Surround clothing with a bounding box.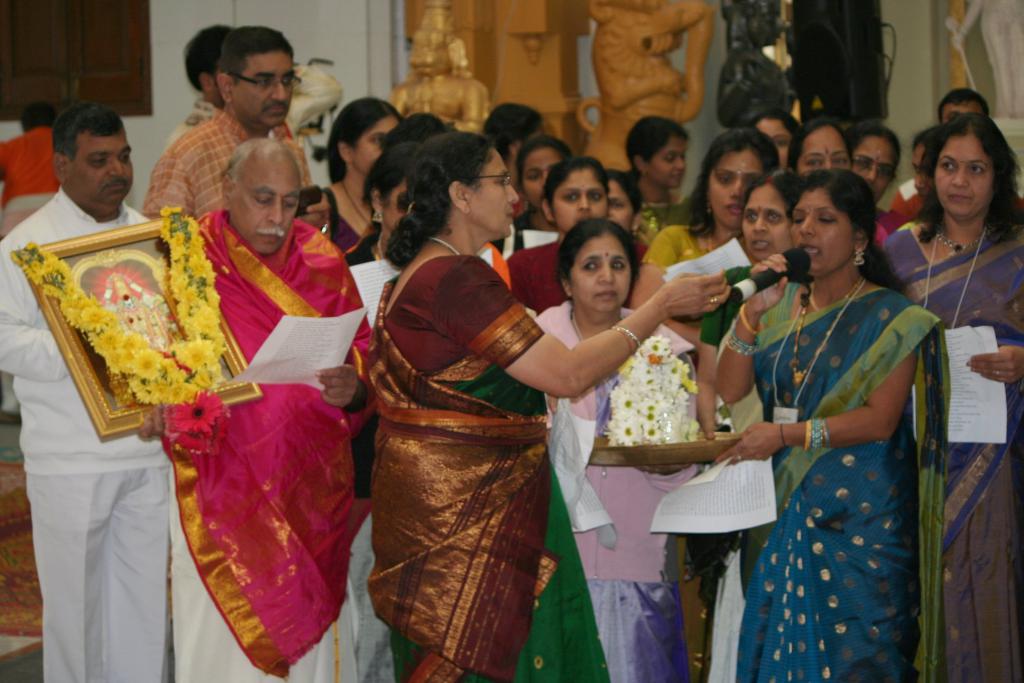
box(739, 215, 947, 658).
